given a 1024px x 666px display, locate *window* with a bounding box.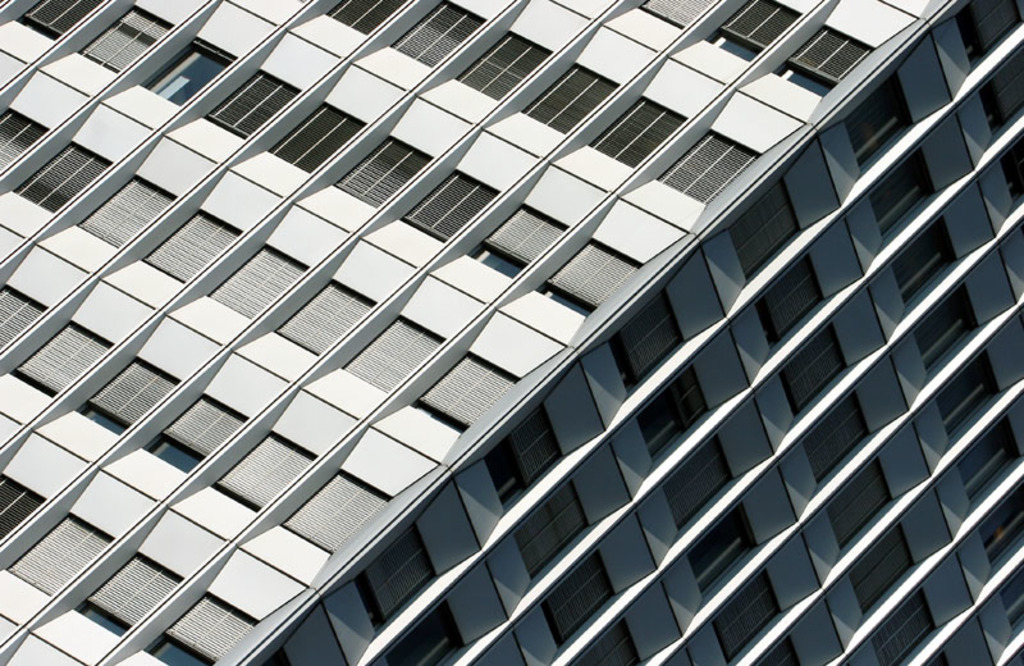
Located: crop(475, 386, 566, 520).
